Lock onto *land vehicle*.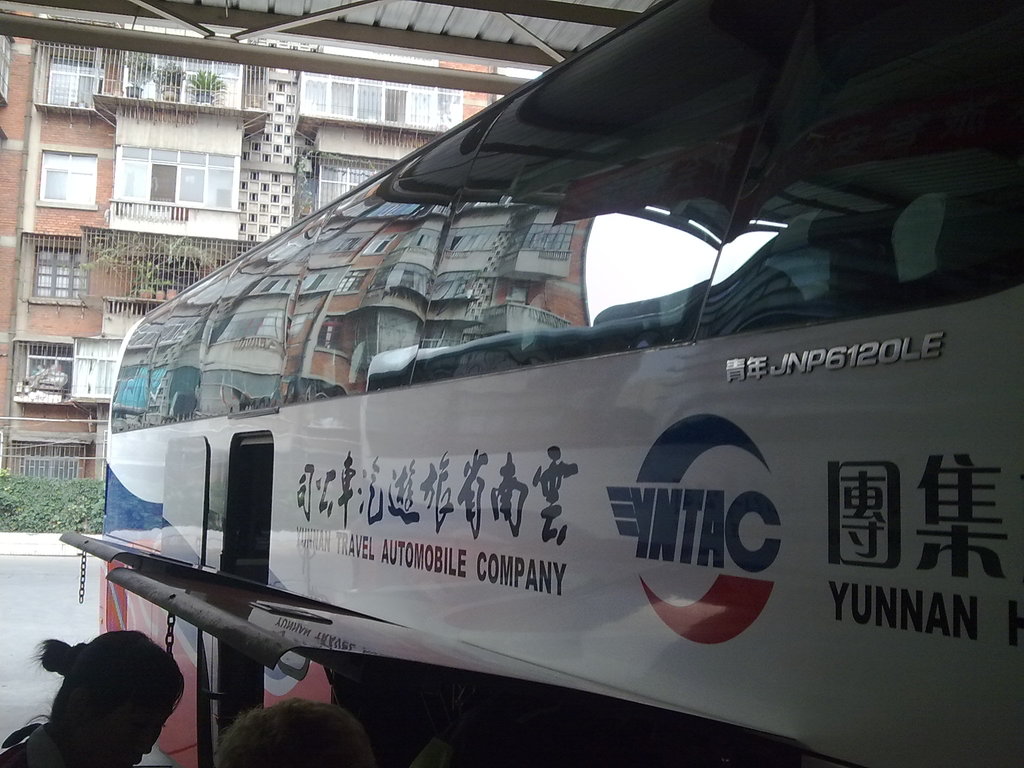
Locked: (left=120, top=77, right=1005, bottom=763).
